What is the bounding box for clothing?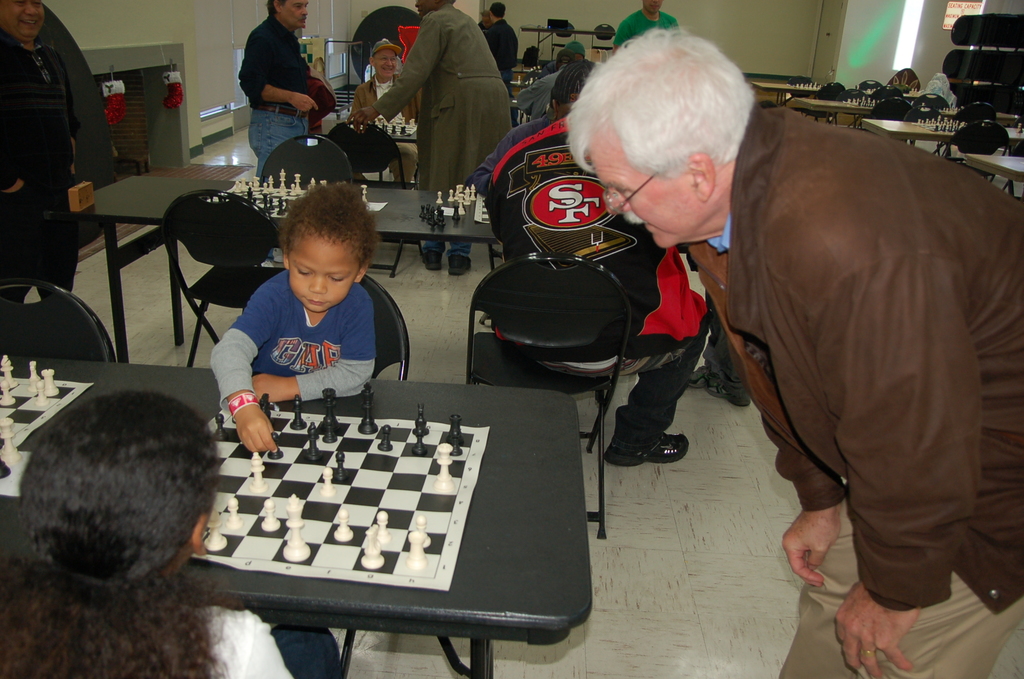
207/270/378/409.
